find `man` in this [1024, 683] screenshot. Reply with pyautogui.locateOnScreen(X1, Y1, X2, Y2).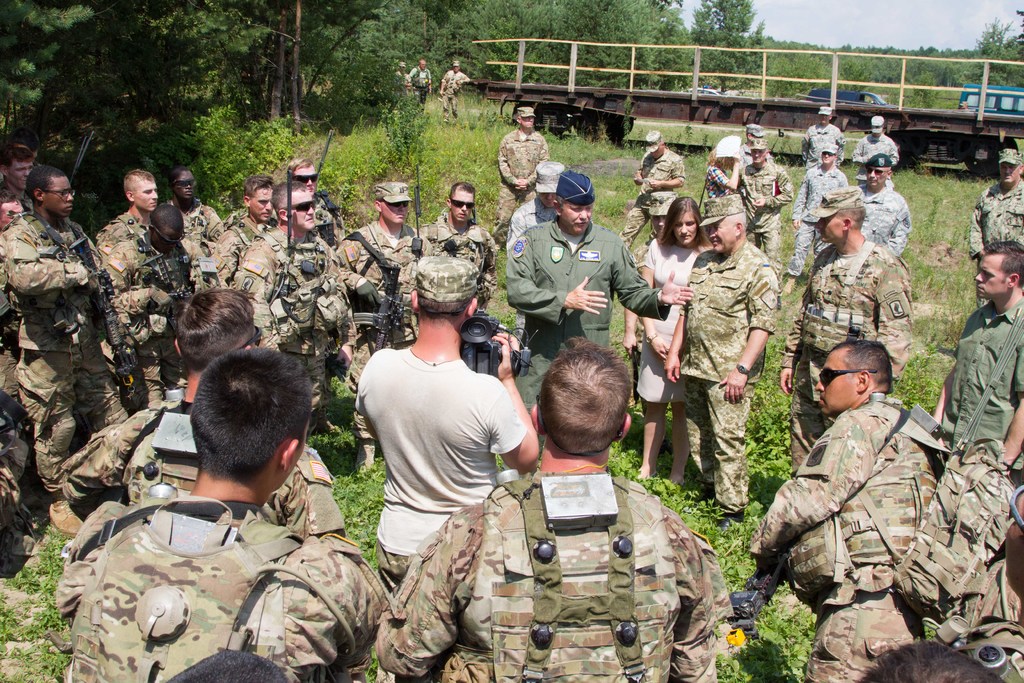
pyautogui.locateOnScreen(496, 105, 550, 245).
